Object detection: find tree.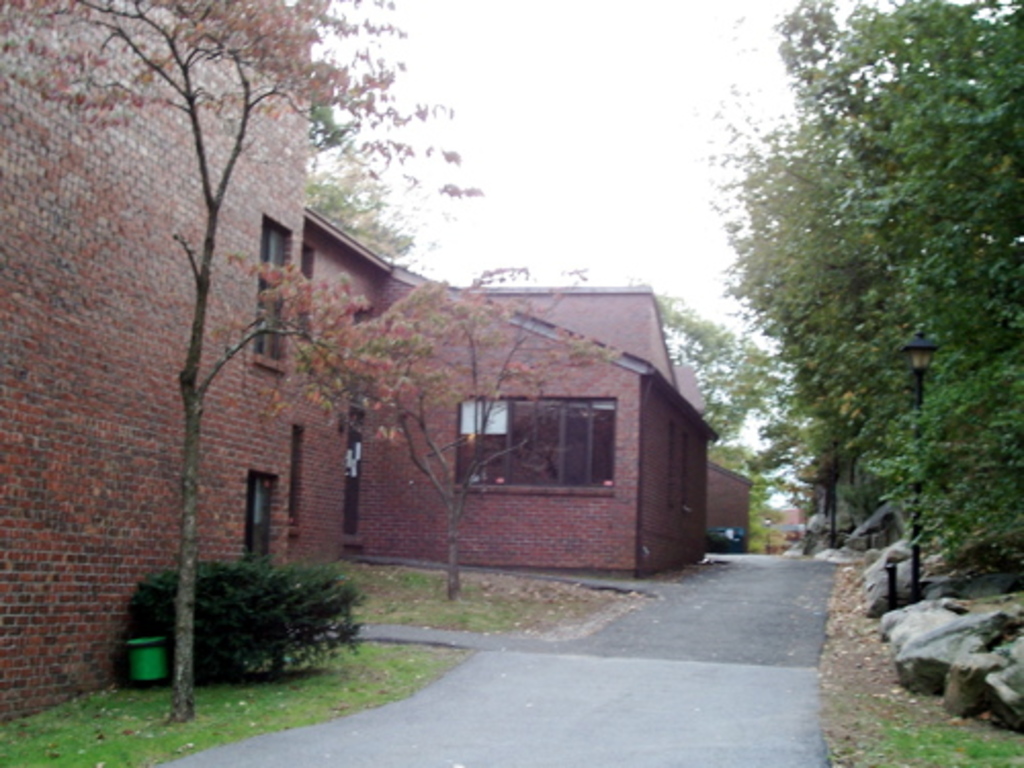
698:57:997:582.
